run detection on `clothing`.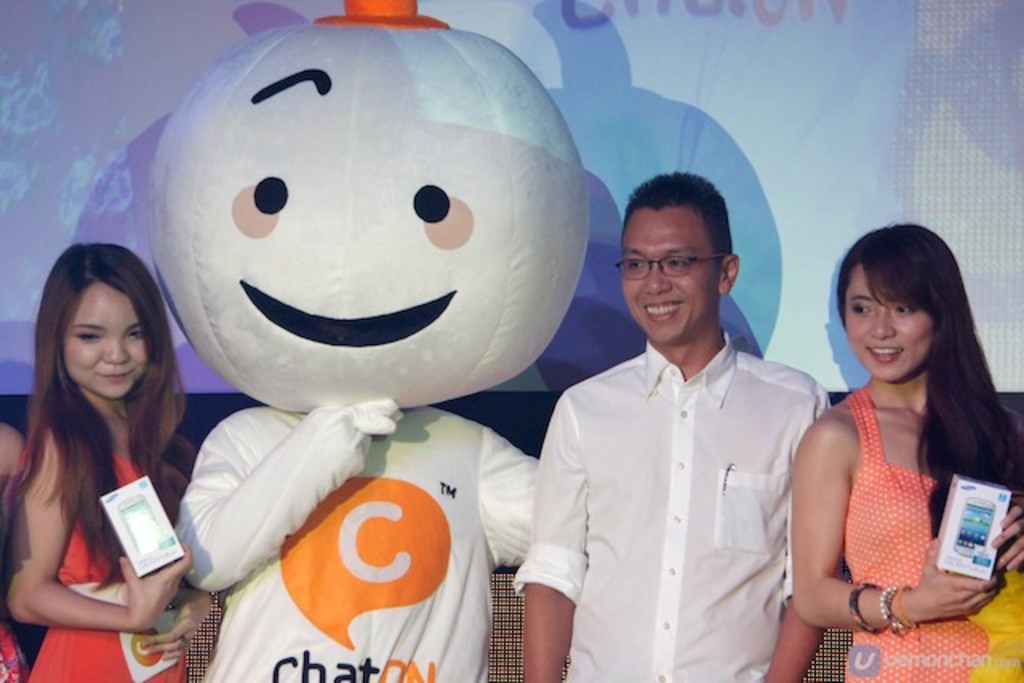
Result: <box>509,325,835,681</box>.
